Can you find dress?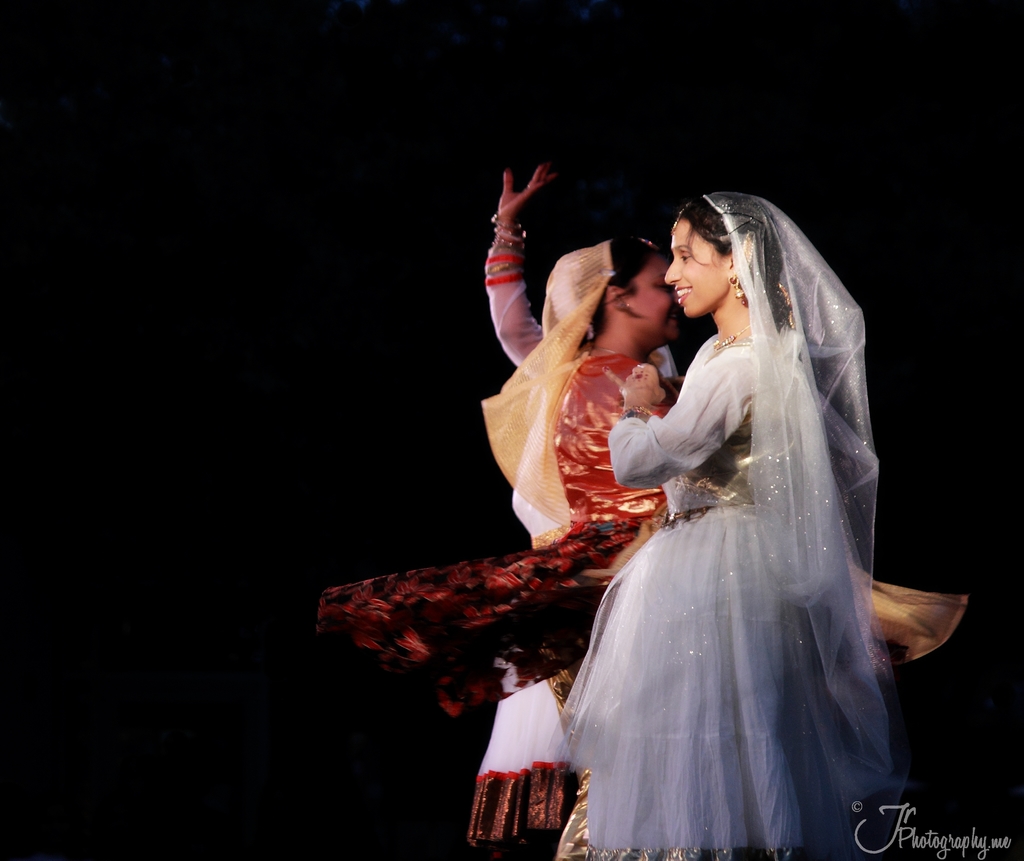
Yes, bounding box: [556, 328, 895, 860].
